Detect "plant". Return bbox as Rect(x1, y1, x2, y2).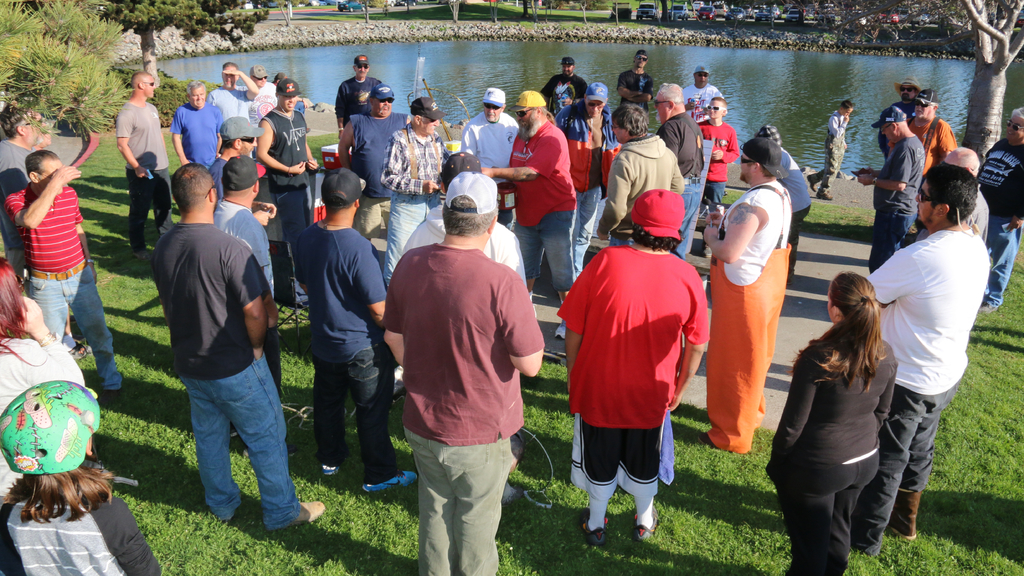
Rect(0, 35, 132, 129).
